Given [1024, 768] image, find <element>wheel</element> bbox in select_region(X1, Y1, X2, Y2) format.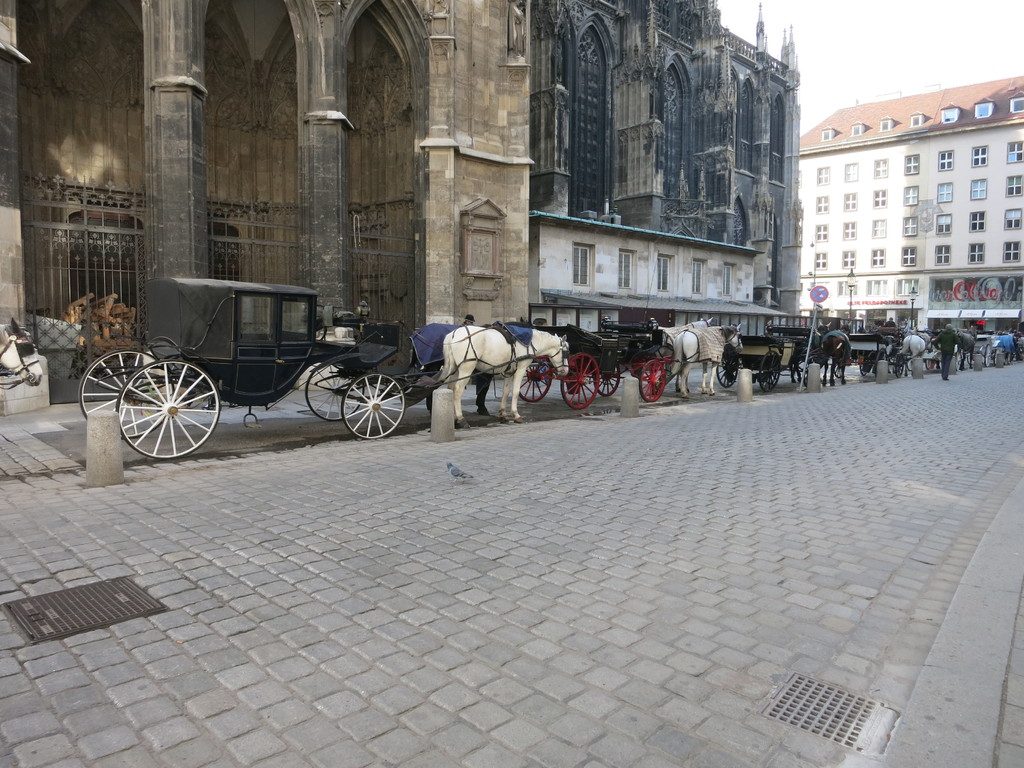
select_region(556, 352, 596, 404).
